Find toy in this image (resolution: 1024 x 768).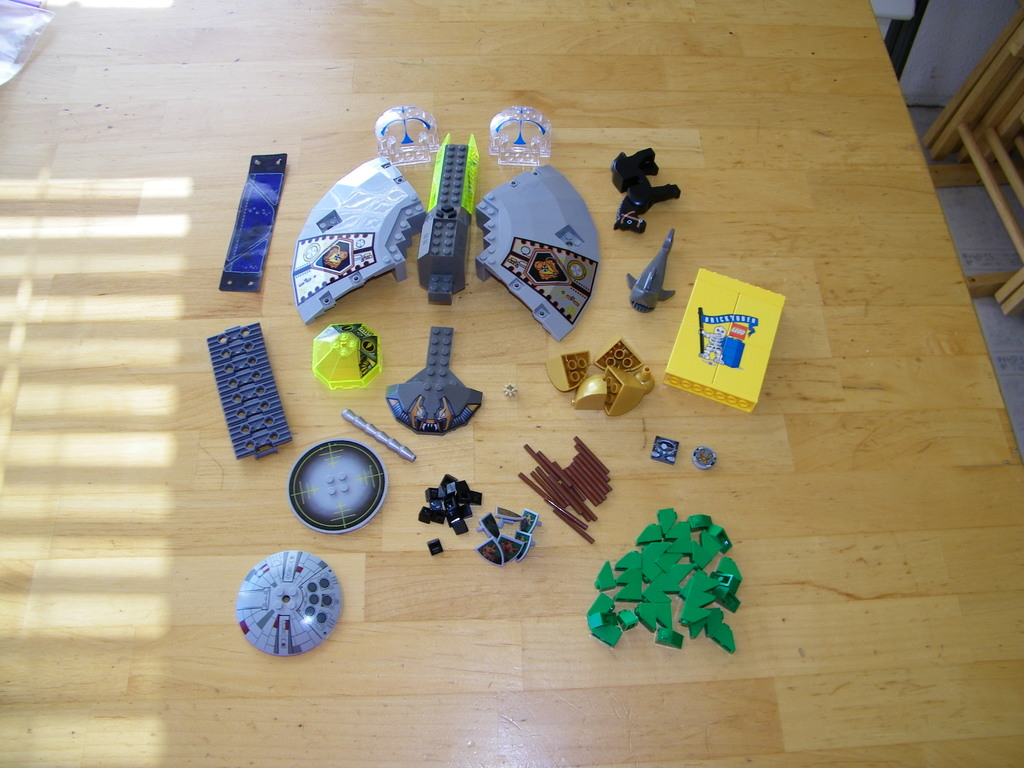
(205, 319, 294, 458).
